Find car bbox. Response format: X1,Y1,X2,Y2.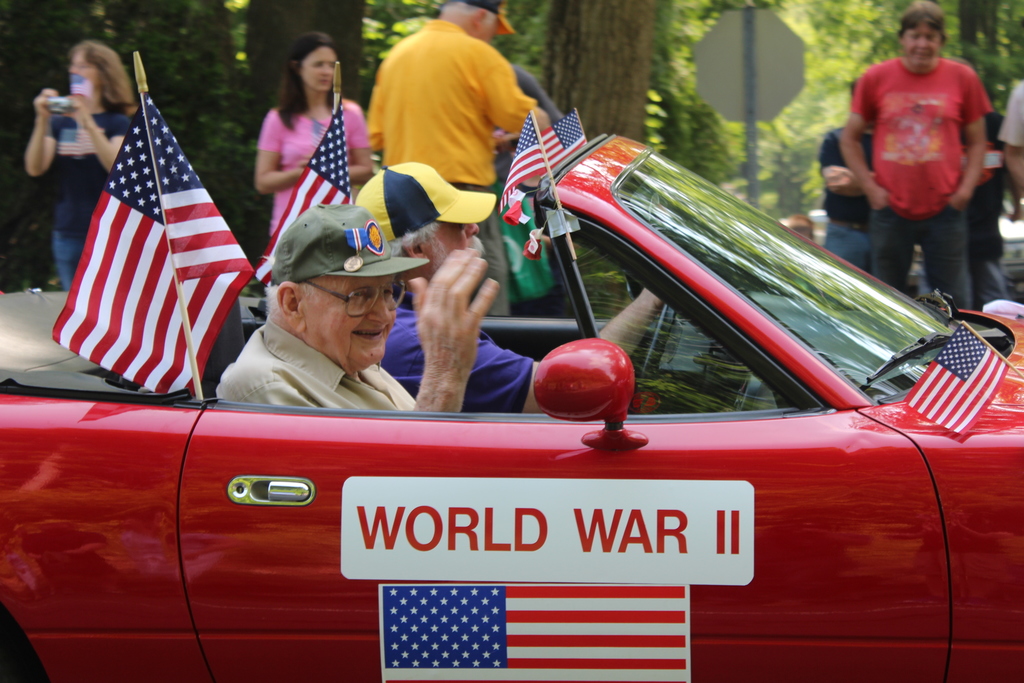
1,131,1023,682.
